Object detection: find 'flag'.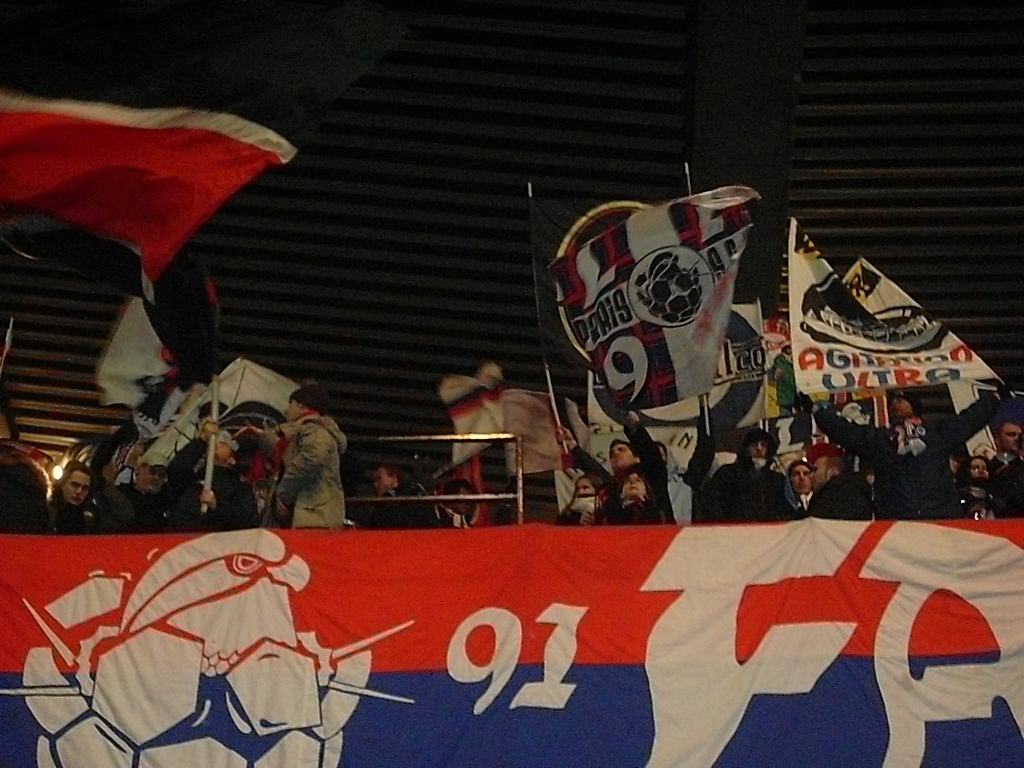
96,296,179,407.
